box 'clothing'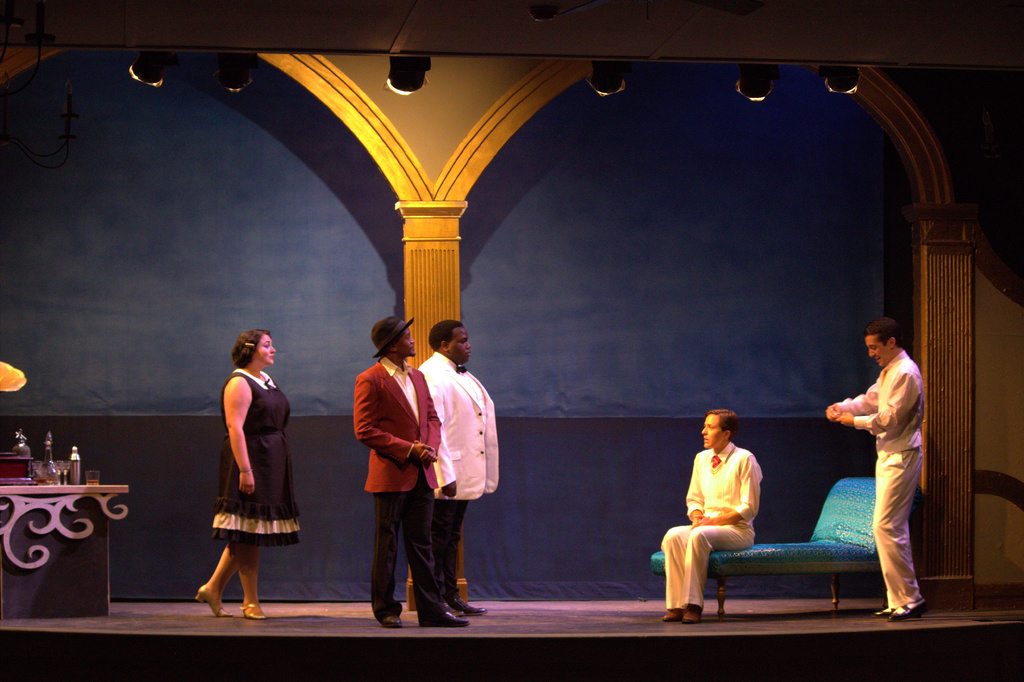
x1=659 y1=441 x2=763 y2=613
